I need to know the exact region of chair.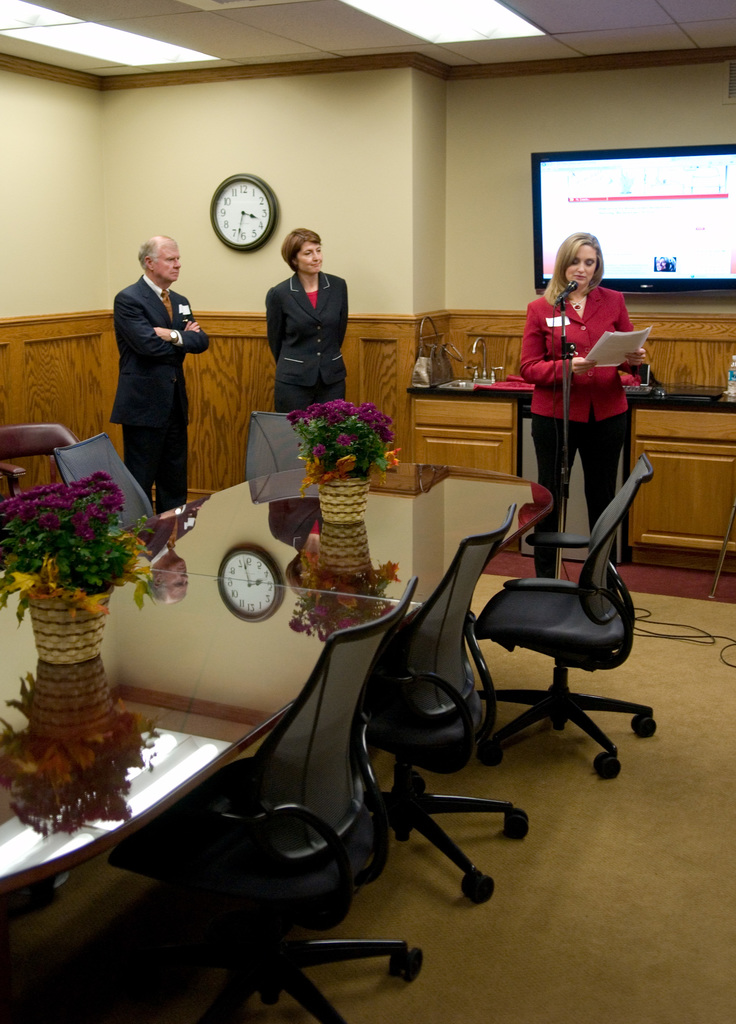
Region: crop(249, 410, 321, 484).
